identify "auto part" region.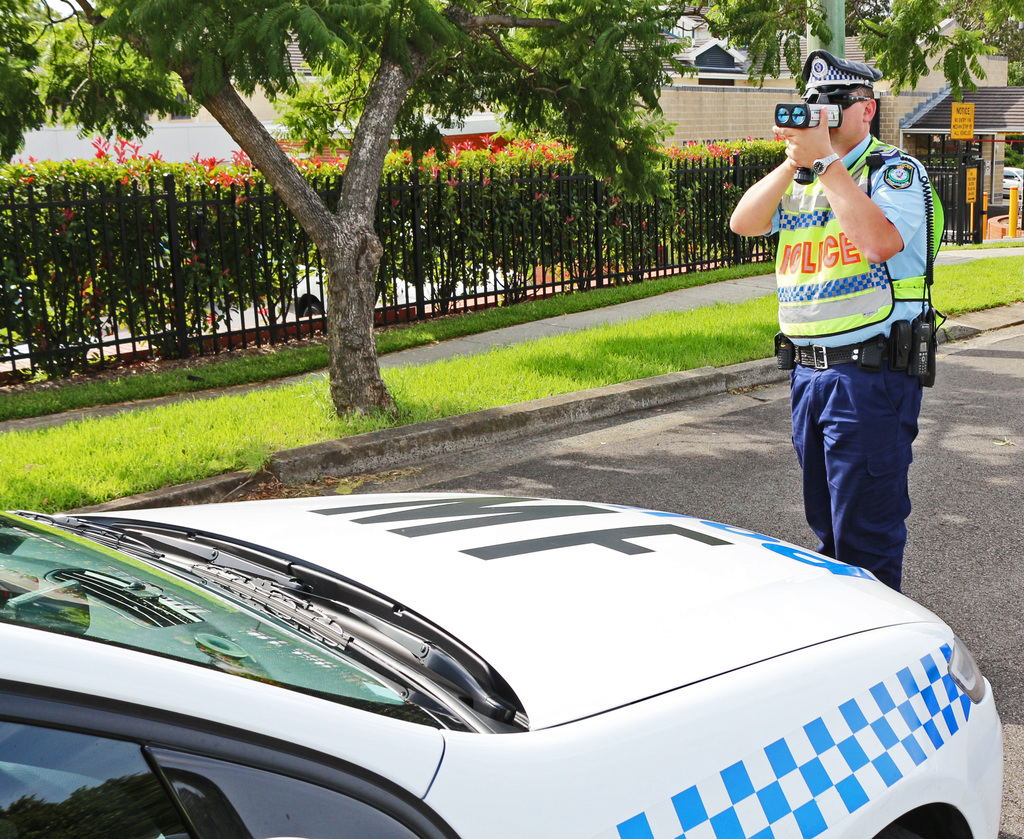
Region: 0 507 525 742.
